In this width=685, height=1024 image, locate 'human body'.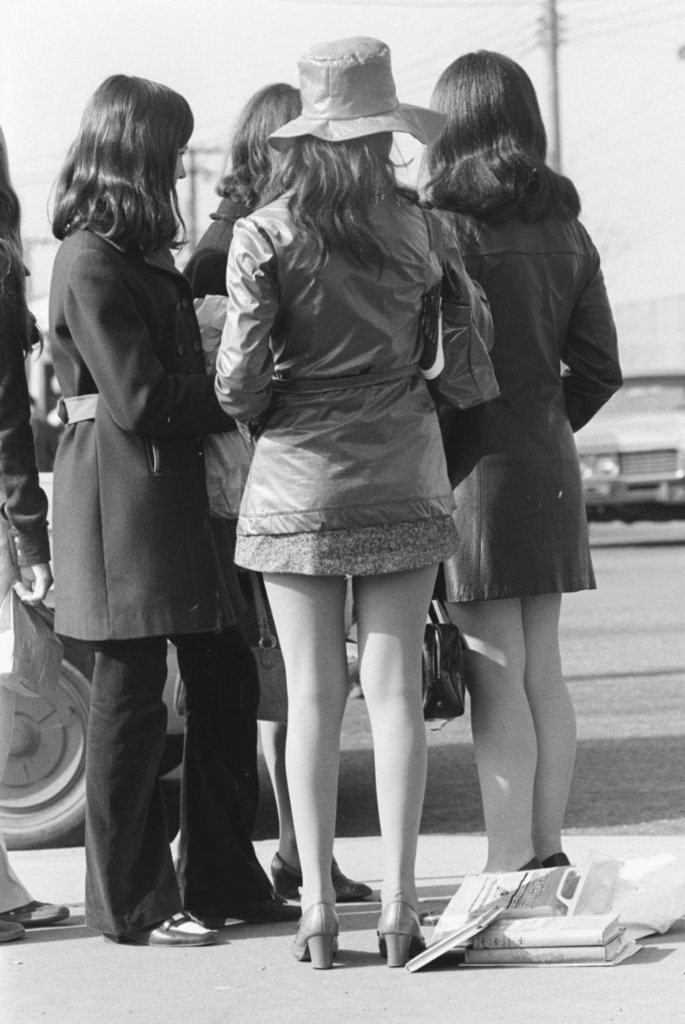
Bounding box: 0,231,54,946.
